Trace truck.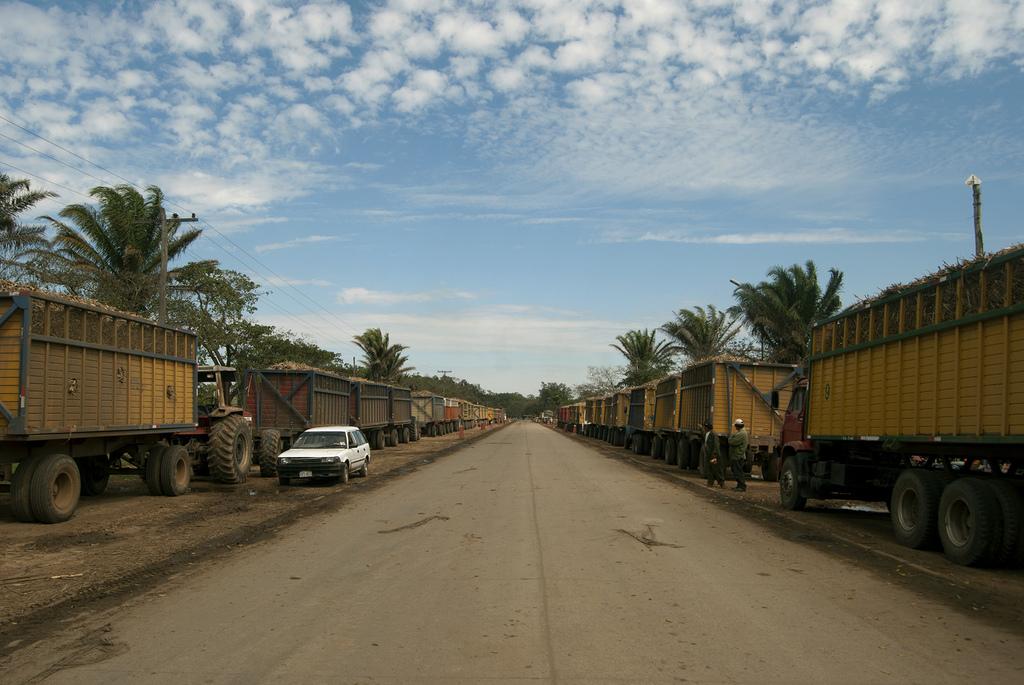
Traced to [left=0, top=289, right=228, bottom=516].
